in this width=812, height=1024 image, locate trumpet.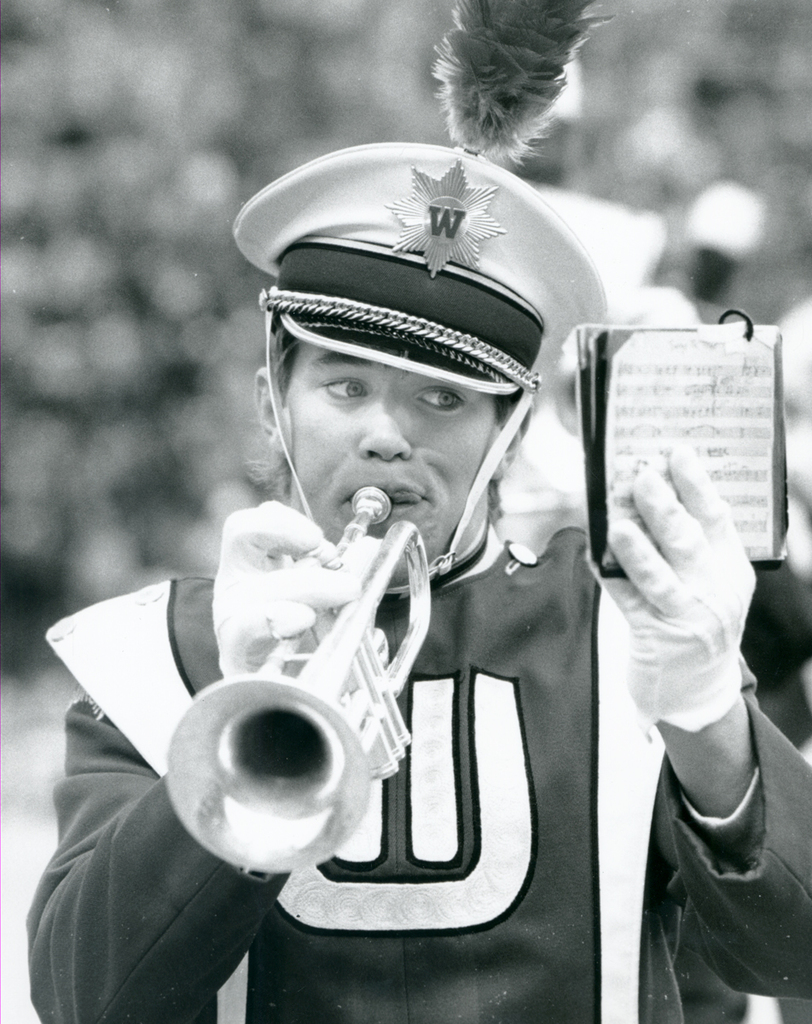
Bounding box: {"left": 163, "top": 488, "right": 431, "bottom": 876}.
